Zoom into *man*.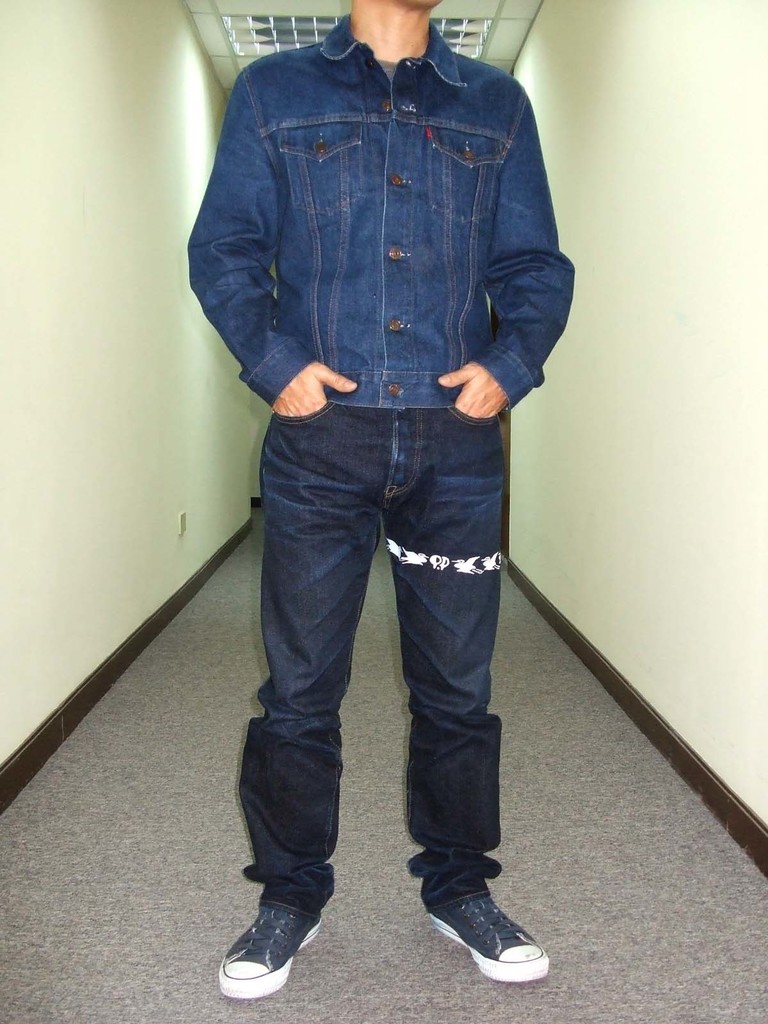
Zoom target: box(167, 0, 561, 947).
